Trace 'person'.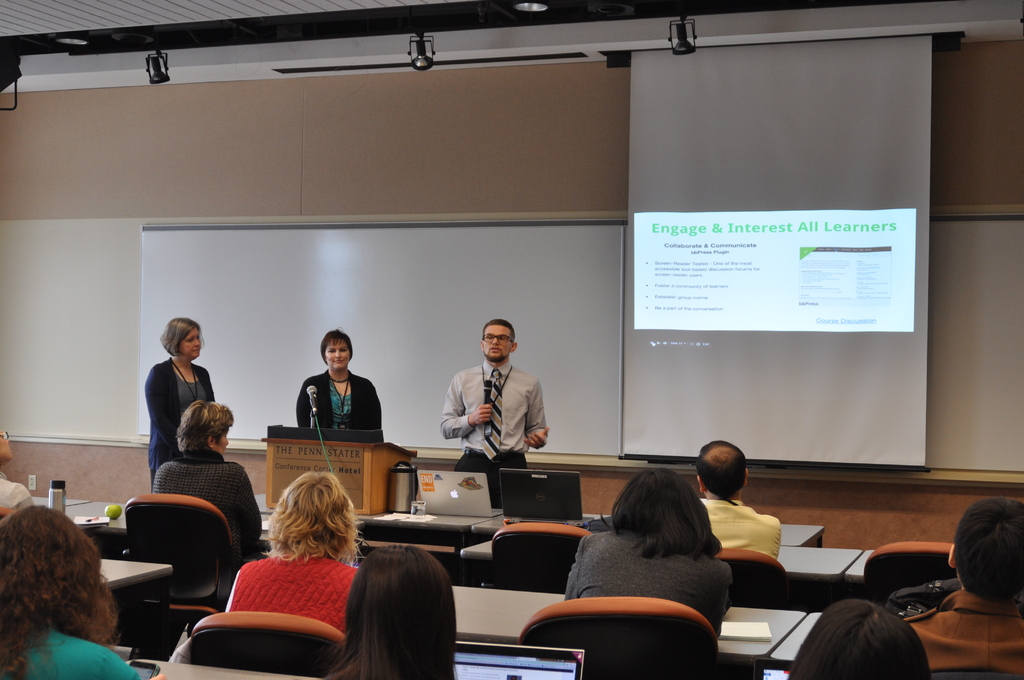
Traced to (left=148, top=399, right=266, bottom=578).
